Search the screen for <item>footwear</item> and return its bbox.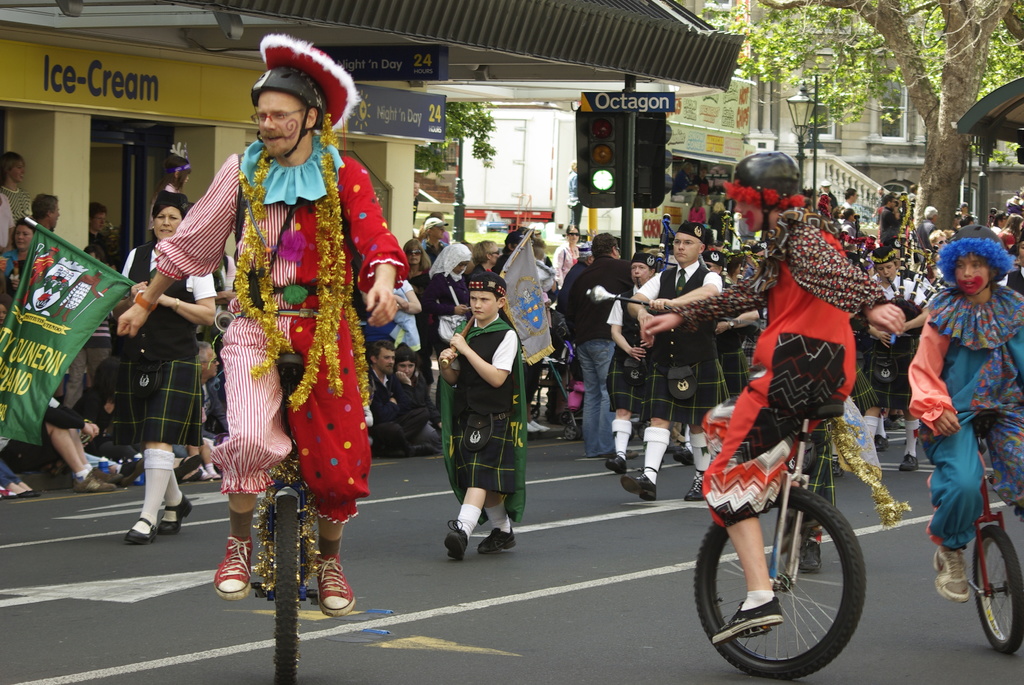
Found: bbox=[438, 523, 470, 562].
